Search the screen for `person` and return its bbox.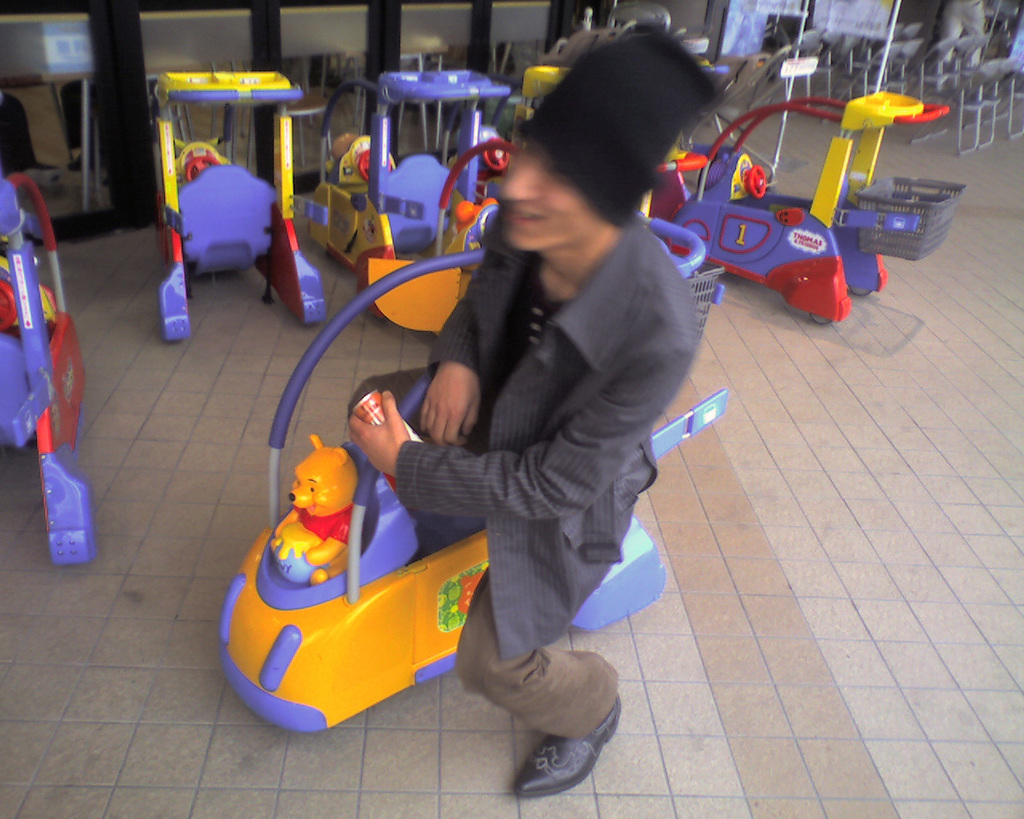
Found: <region>346, 28, 717, 797</region>.
